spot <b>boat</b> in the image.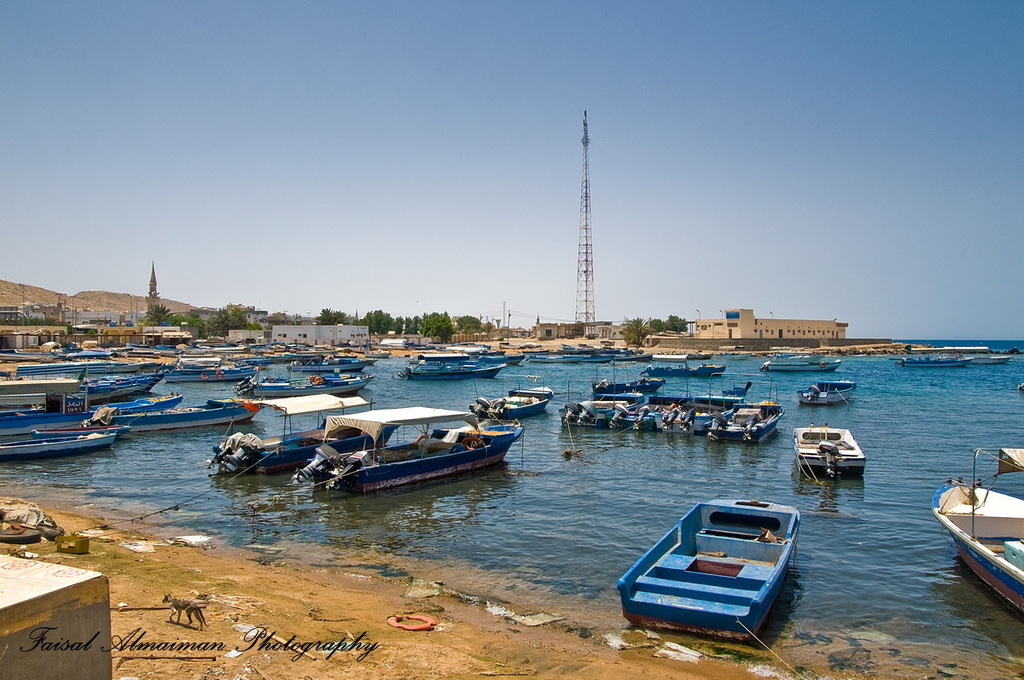
<b>boat</b> found at select_region(203, 421, 347, 478).
